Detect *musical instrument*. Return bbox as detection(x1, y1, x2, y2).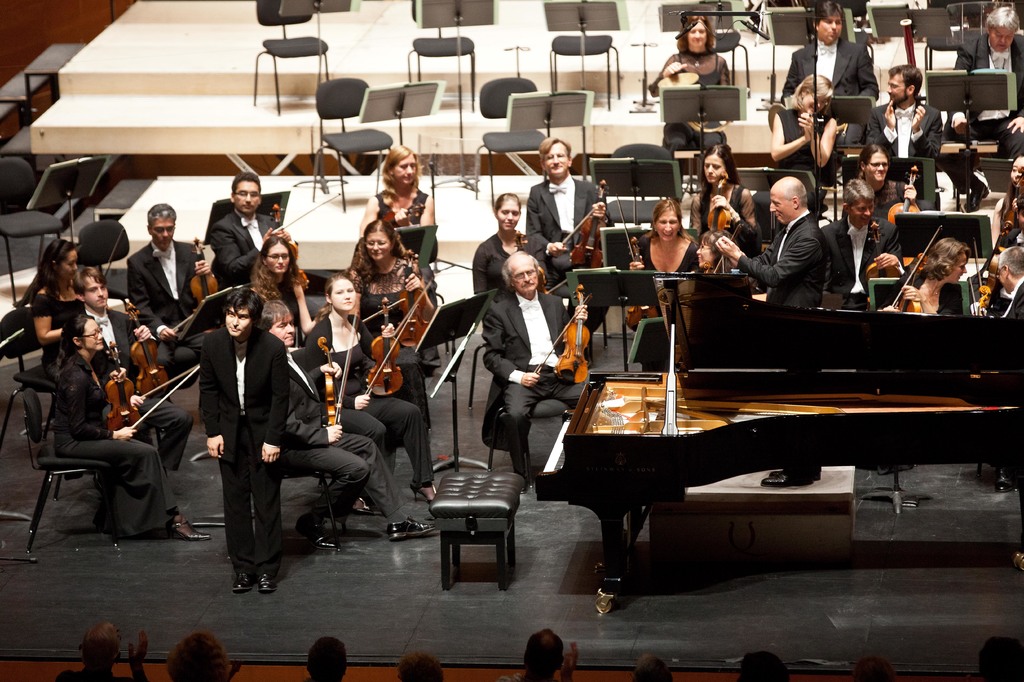
detection(318, 302, 361, 438).
